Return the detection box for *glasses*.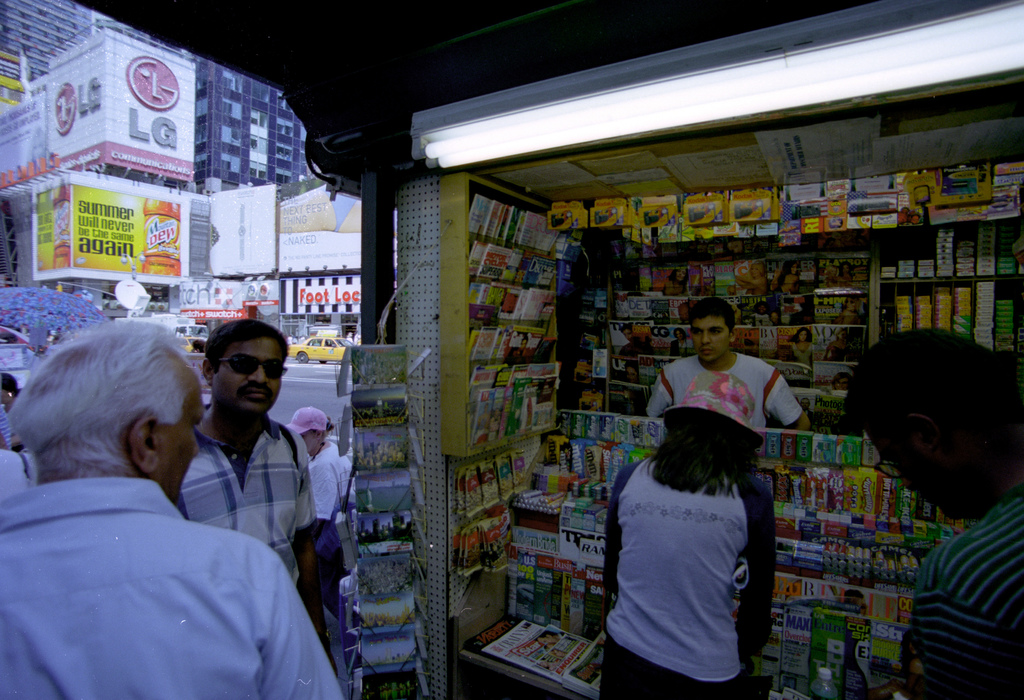
224:358:302:382.
